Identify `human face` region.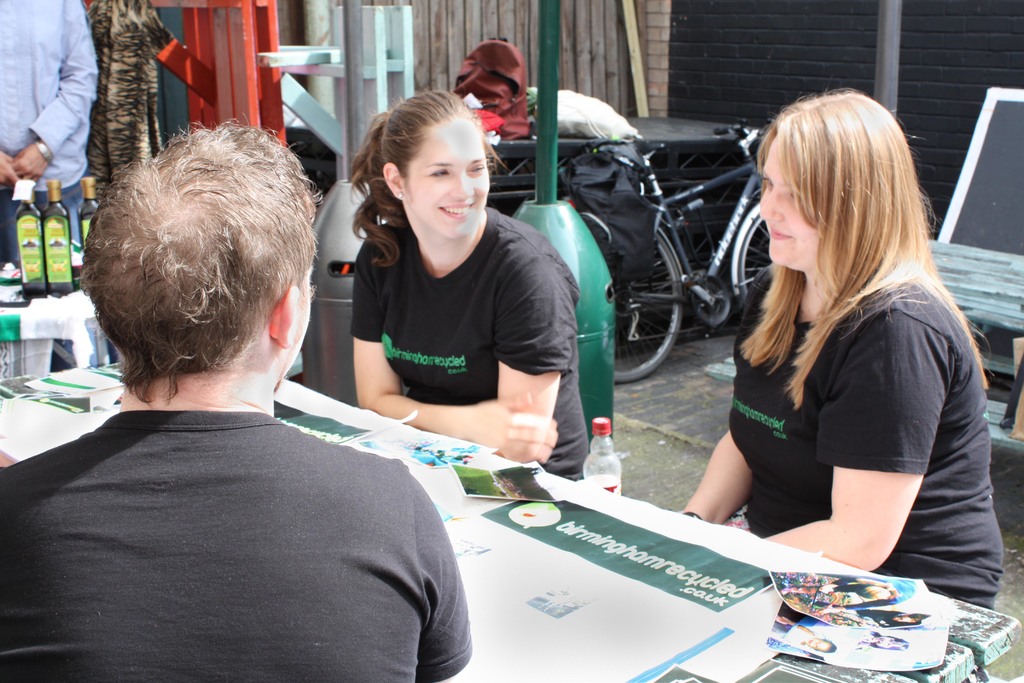
Region: detection(404, 118, 492, 242).
